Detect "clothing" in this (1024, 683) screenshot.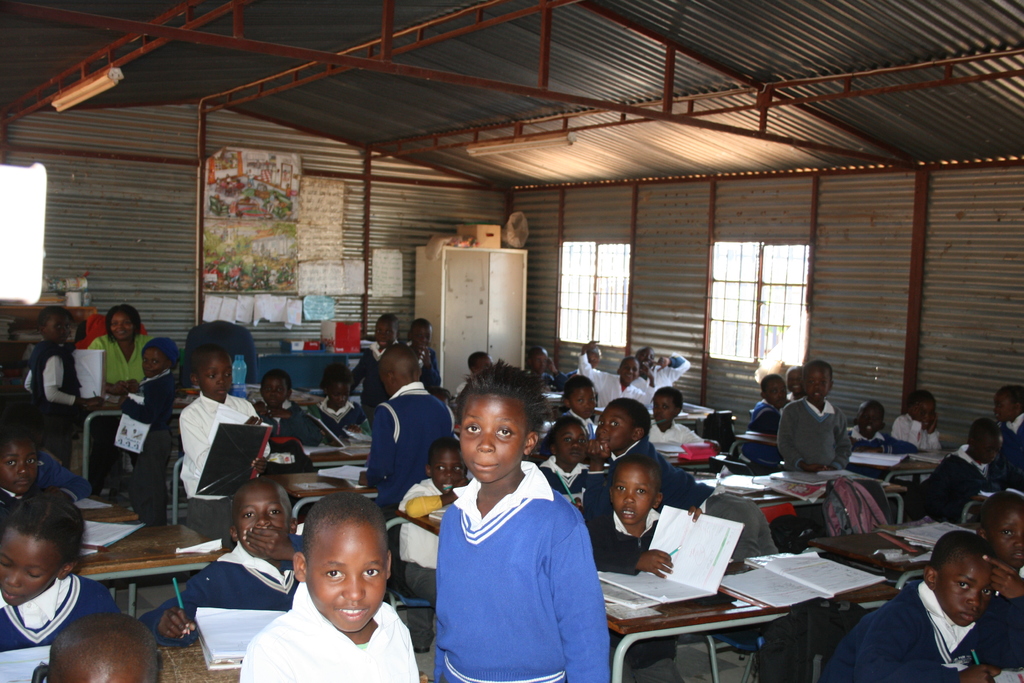
Detection: pyautogui.locateOnScreen(4, 465, 41, 517).
